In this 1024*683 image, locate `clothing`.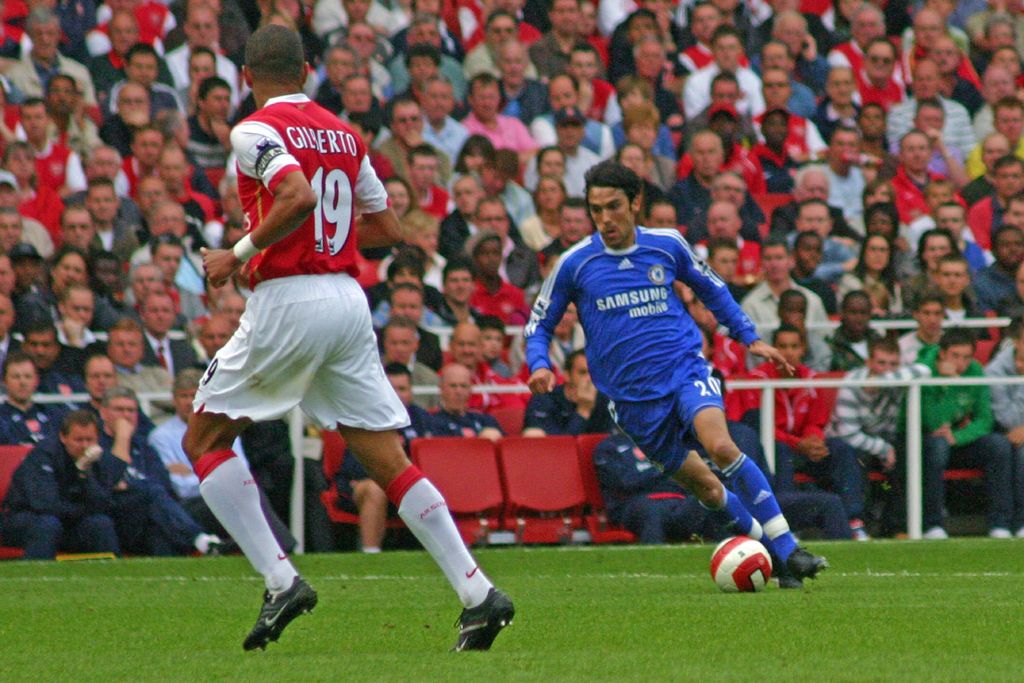
Bounding box: BBox(588, 117, 614, 159).
